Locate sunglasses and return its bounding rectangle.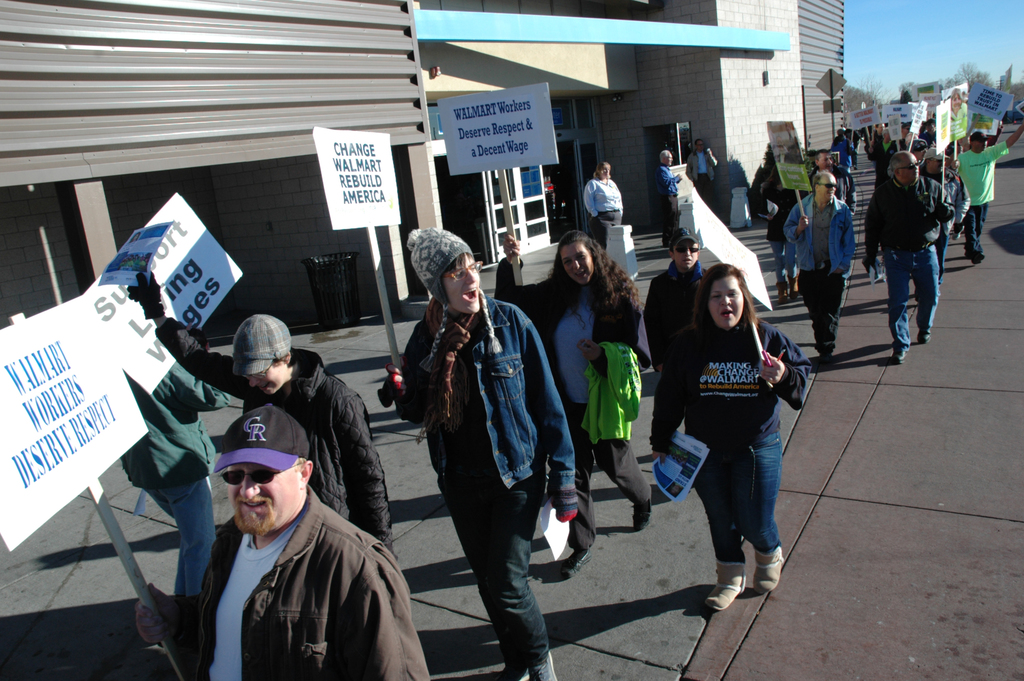
(x1=221, y1=469, x2=295, y2=489).
